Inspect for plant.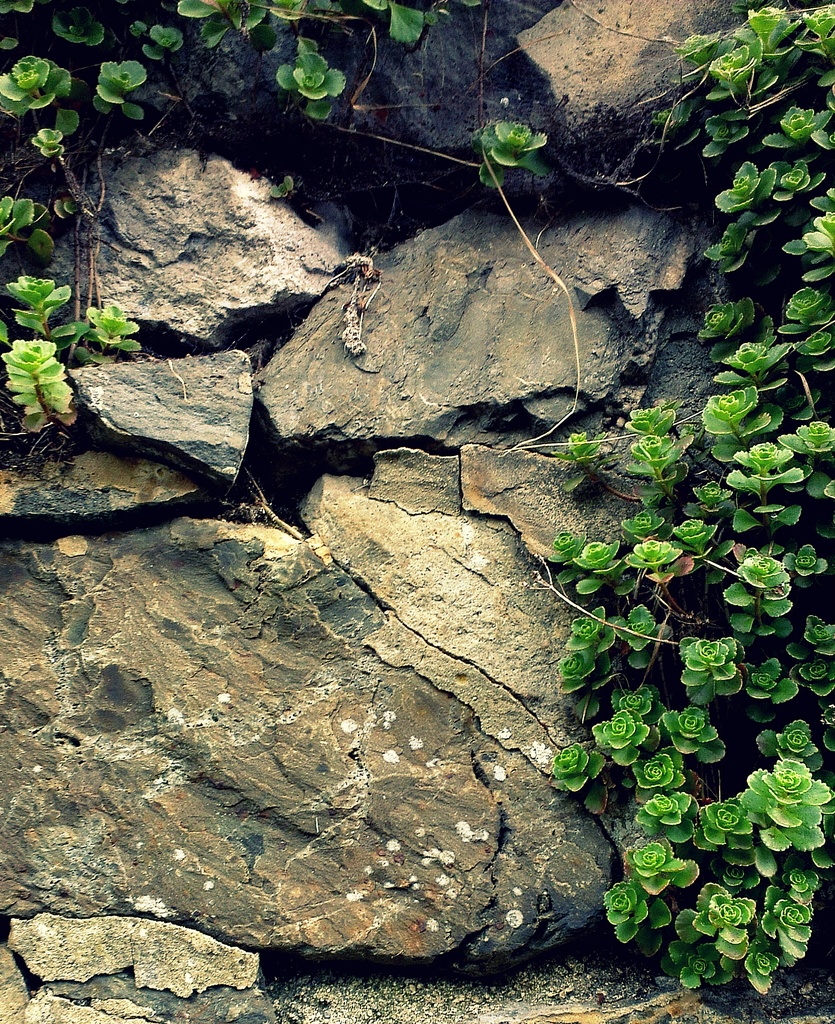
Inspection: box=[543, 735, 602, 790].
